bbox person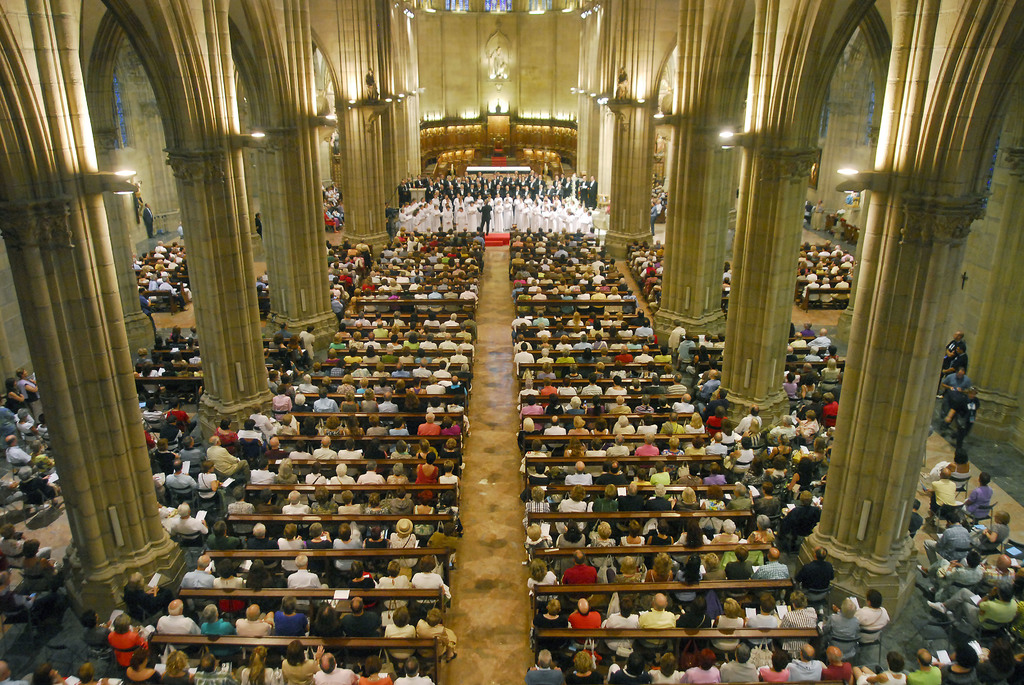
box=[593, 420, 609, 432]
